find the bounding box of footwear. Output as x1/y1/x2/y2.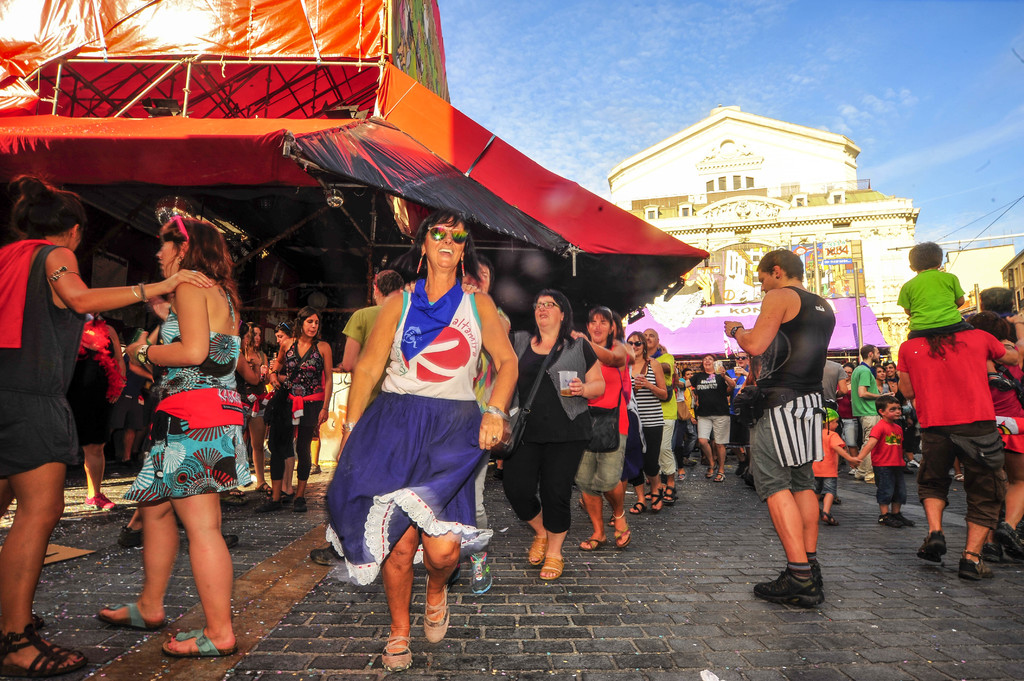
751/571/826/606.
